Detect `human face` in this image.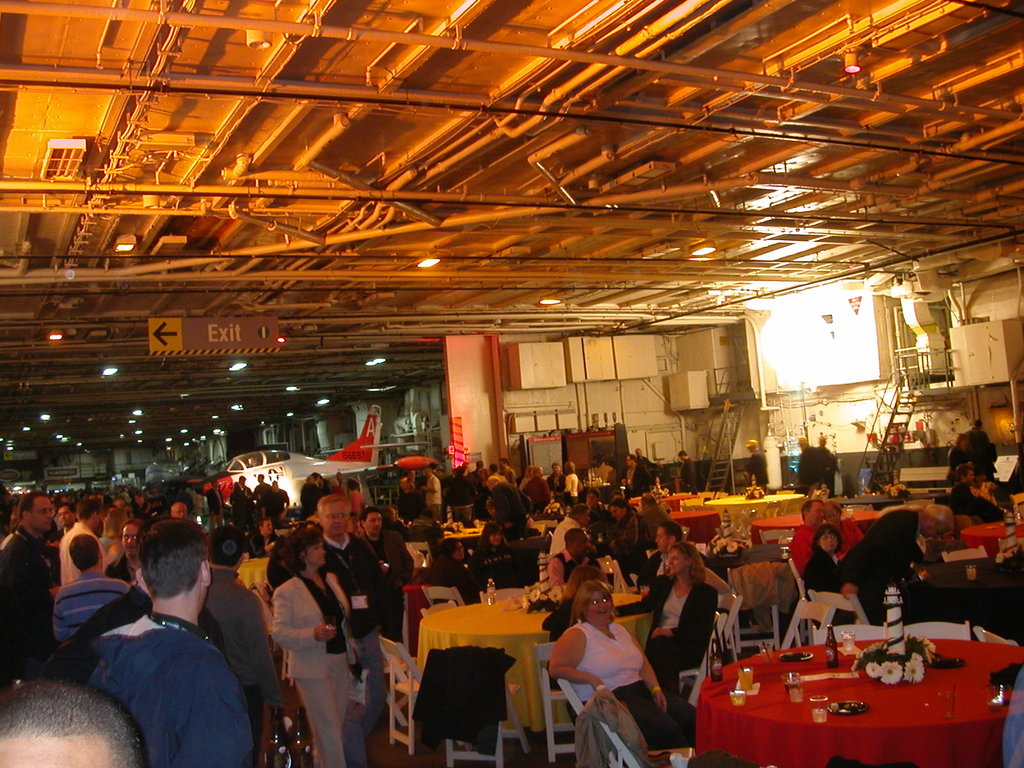
Detection: (x1=28, y1=494, x2=54, y2=531).
